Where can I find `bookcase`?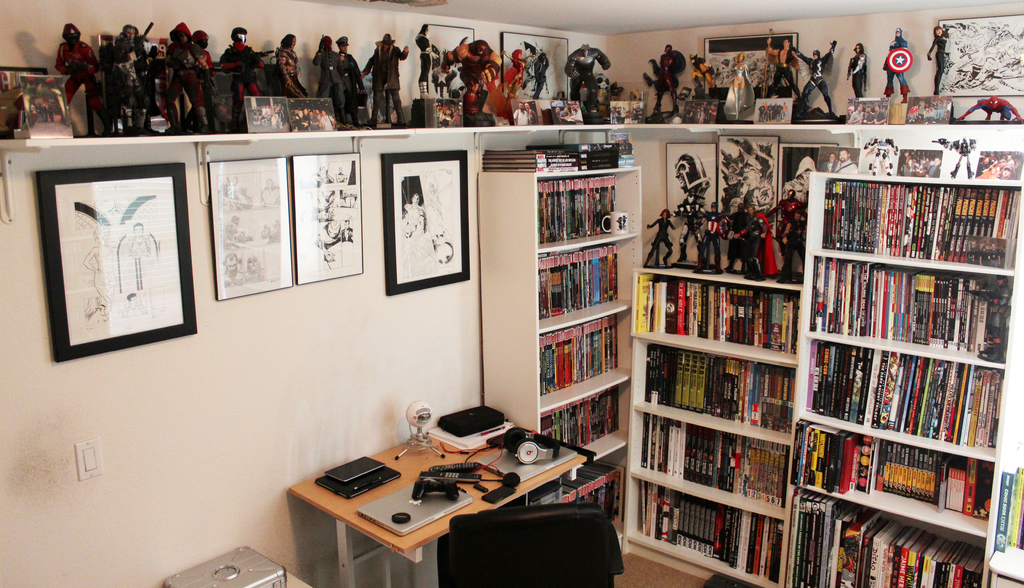
You can find it at locate(627, 219, 852, 574).
